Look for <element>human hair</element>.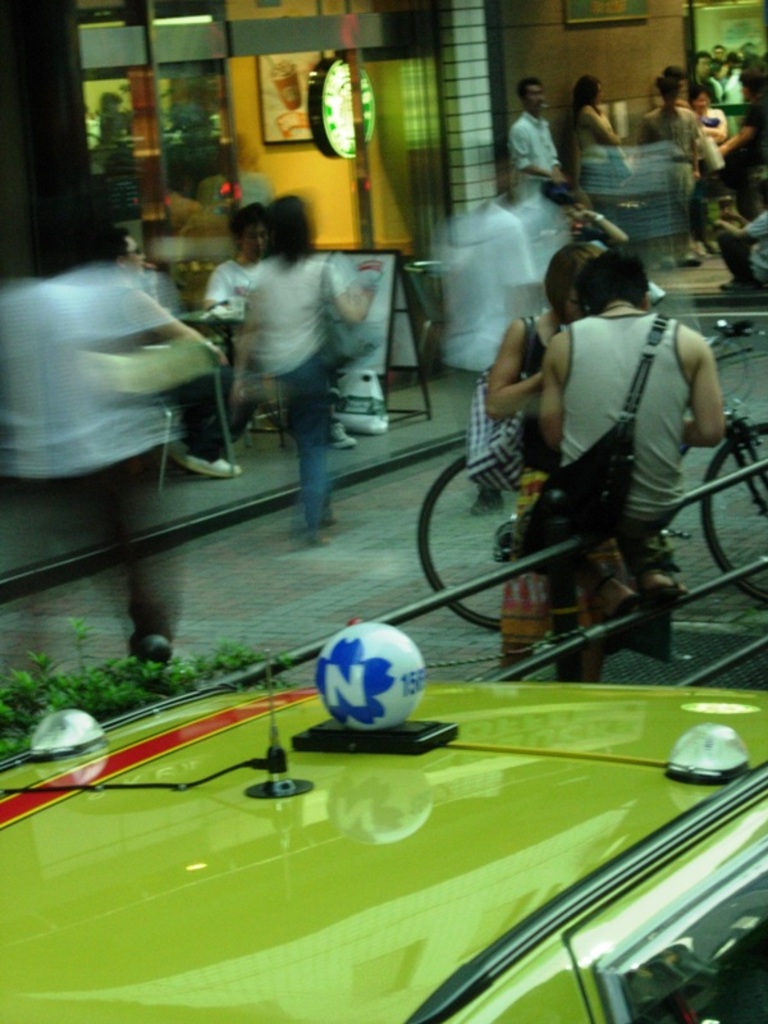
Found: 256,192,314,271.
